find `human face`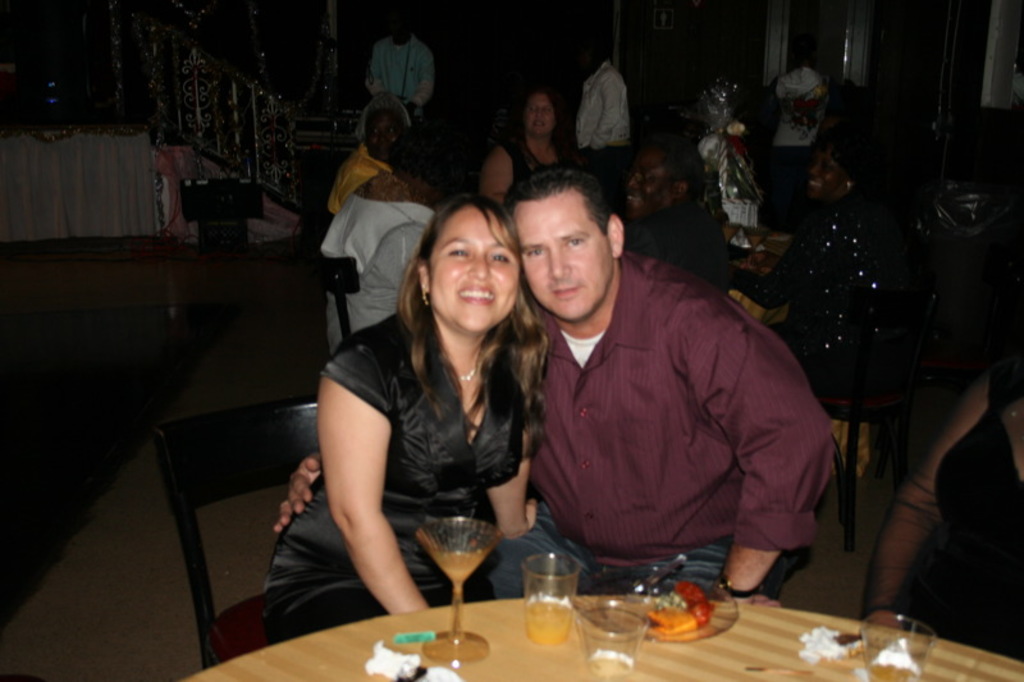
(366,104,406,161)
